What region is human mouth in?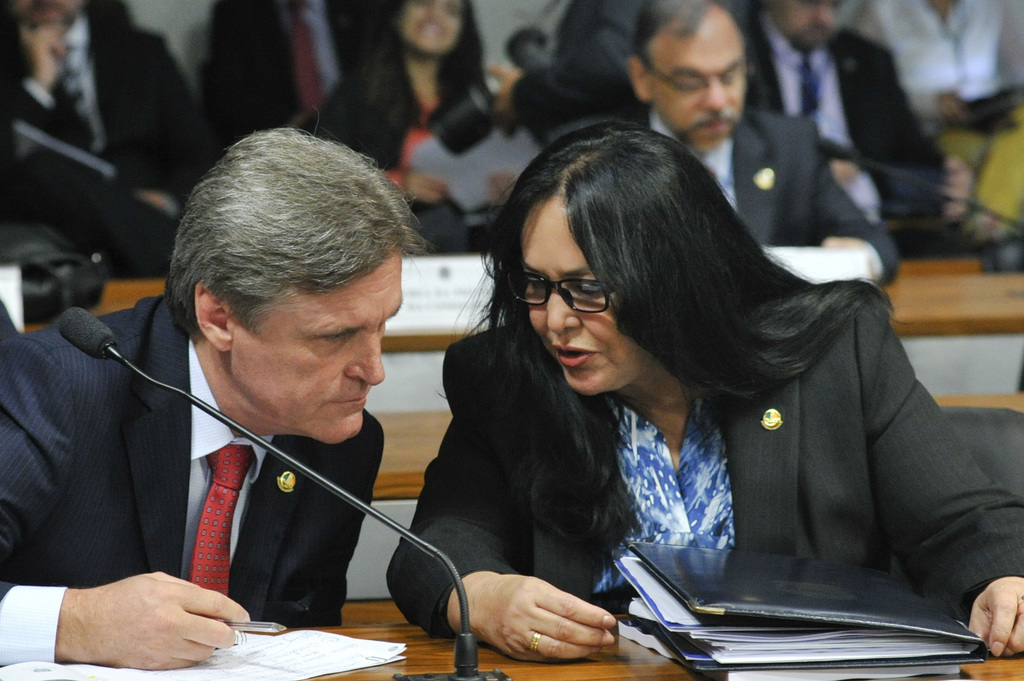
325,385,367,413.
